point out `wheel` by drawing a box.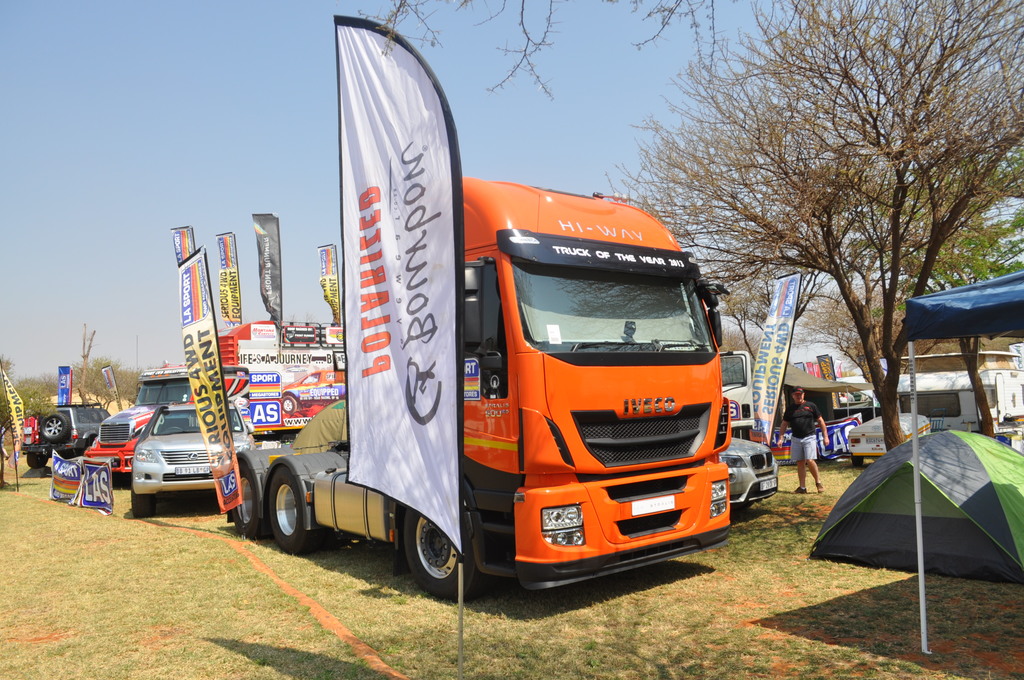
BBox(163, 426, 181, 433).
